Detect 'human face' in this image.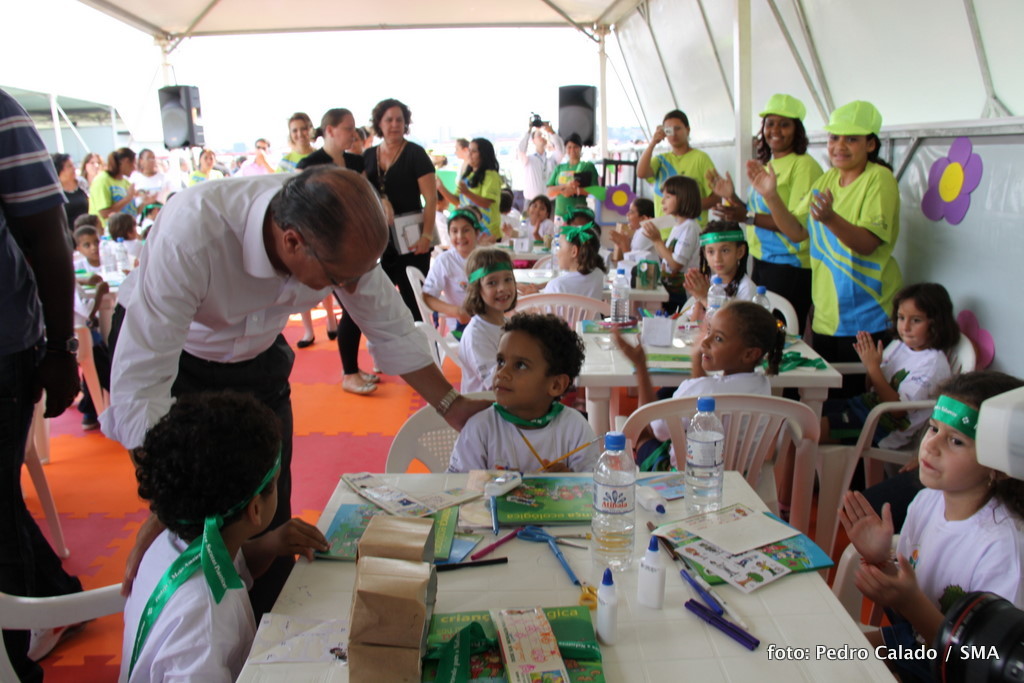
Detection: rect(831, 135, 868, 174).
